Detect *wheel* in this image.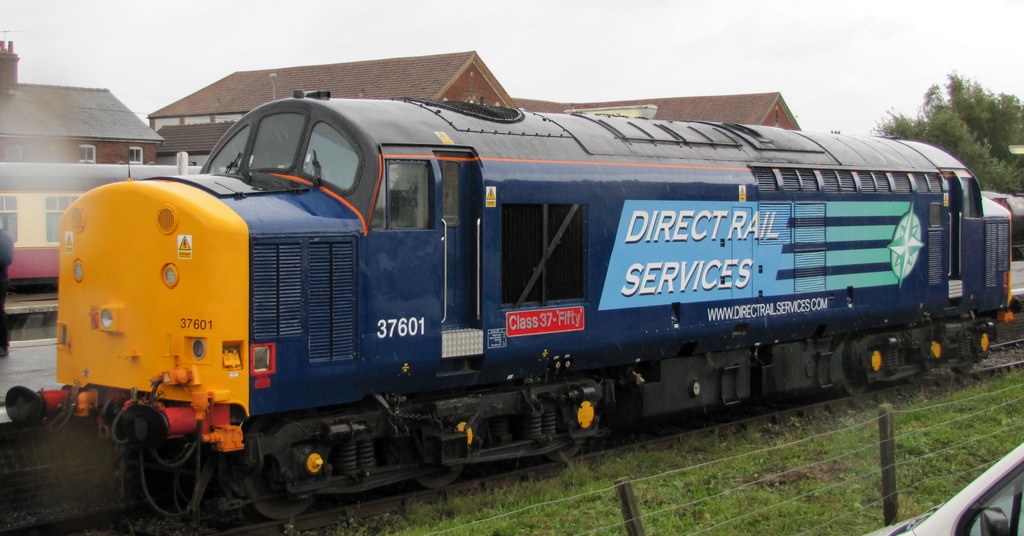
Detection: BBox(954, 364, 973, 377).
